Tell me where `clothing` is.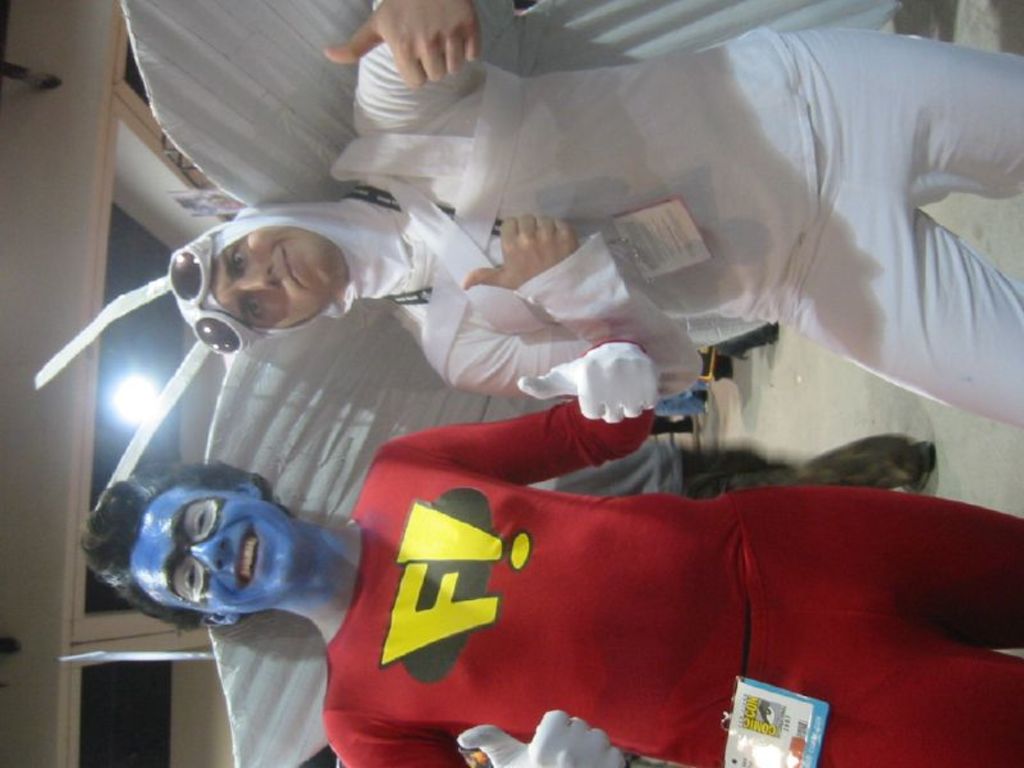
`clothing` is at box=[262, 417, 1019, 745].
